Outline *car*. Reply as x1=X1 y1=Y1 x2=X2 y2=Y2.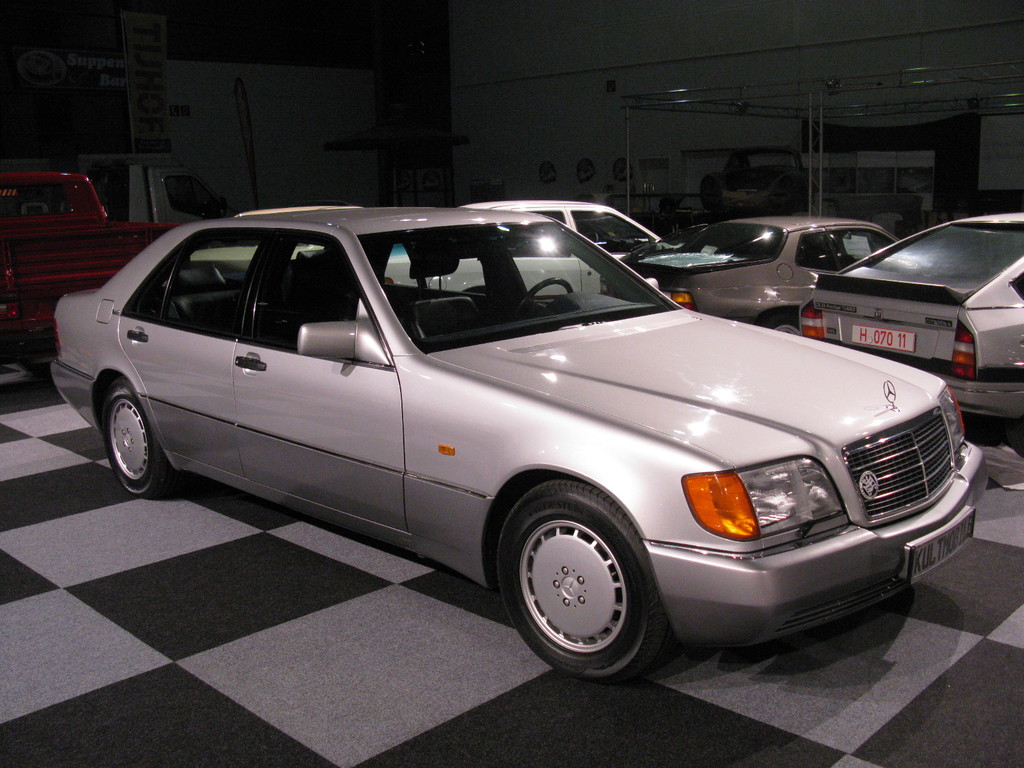
x1=52 y1=218 x2=979 y2=678.
